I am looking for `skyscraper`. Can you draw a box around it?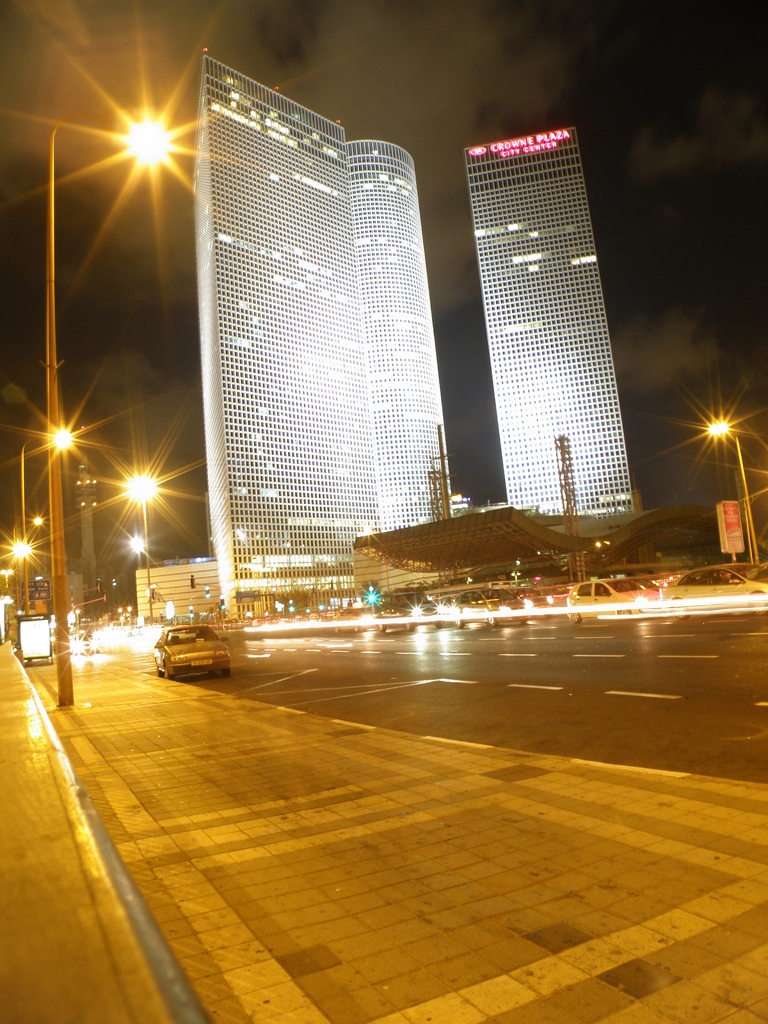
Sure, the bounding box is (456,120,650,529).
